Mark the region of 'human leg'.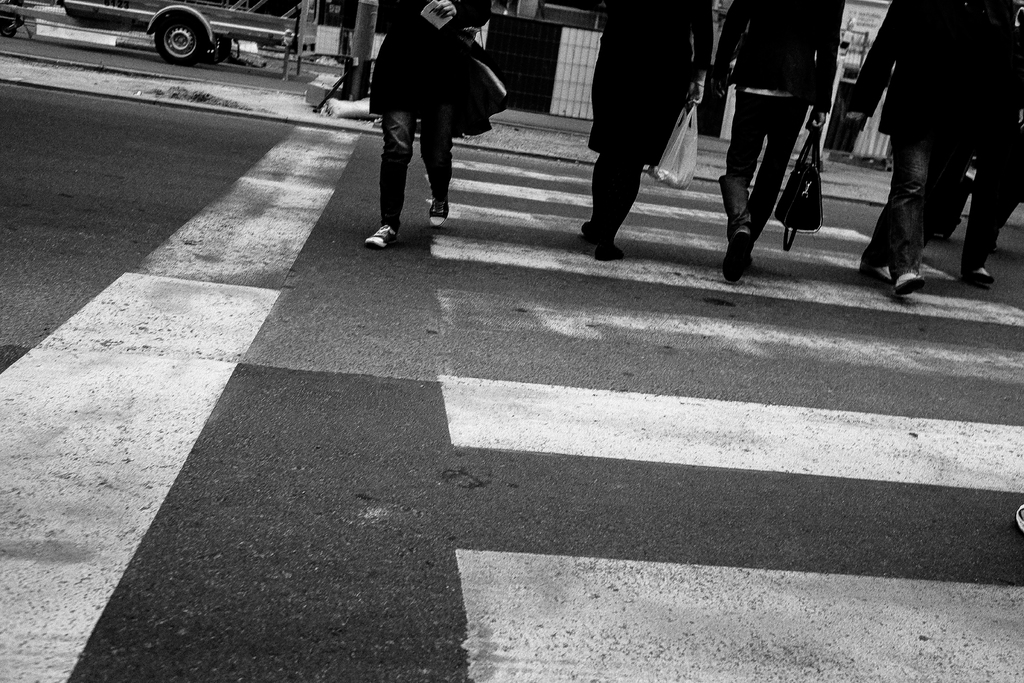
Region: bbox=[584, 47, 632, 241].
